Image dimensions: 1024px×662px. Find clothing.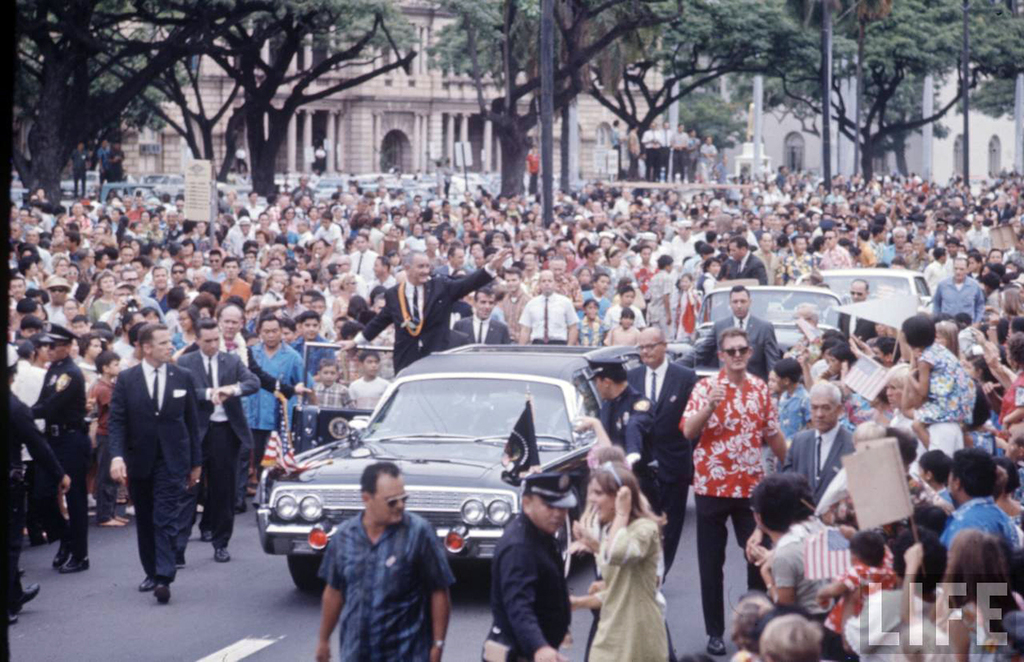
Rect(311, 378, 351, 409).
